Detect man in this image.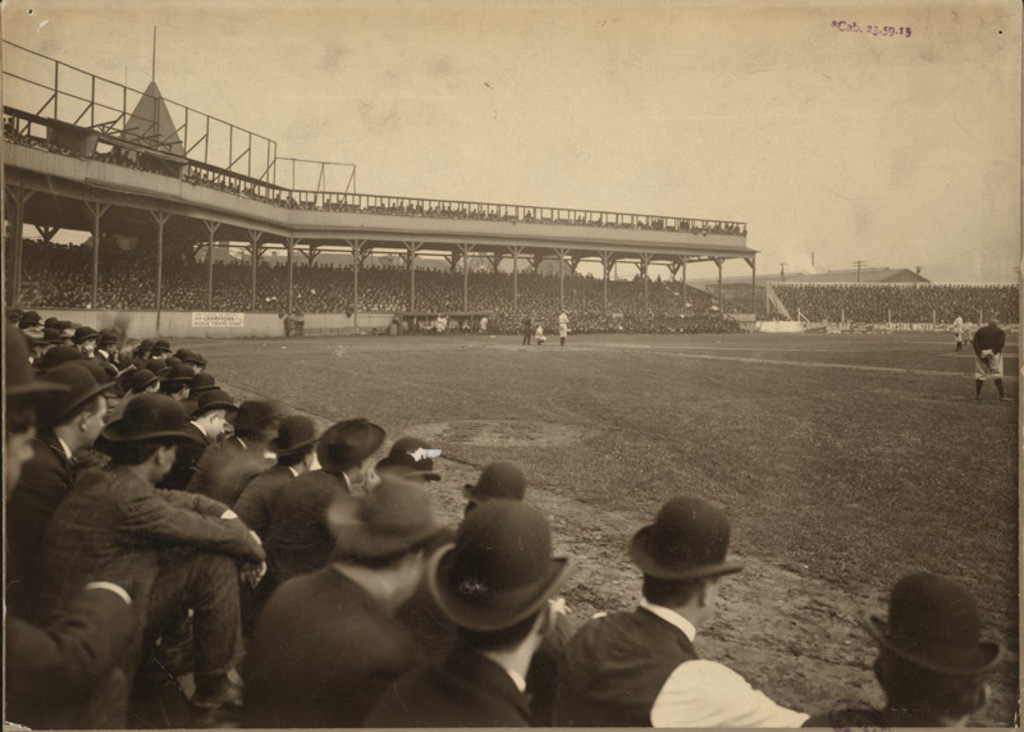
Detection: Rect(972, 314, 1012, 403).
